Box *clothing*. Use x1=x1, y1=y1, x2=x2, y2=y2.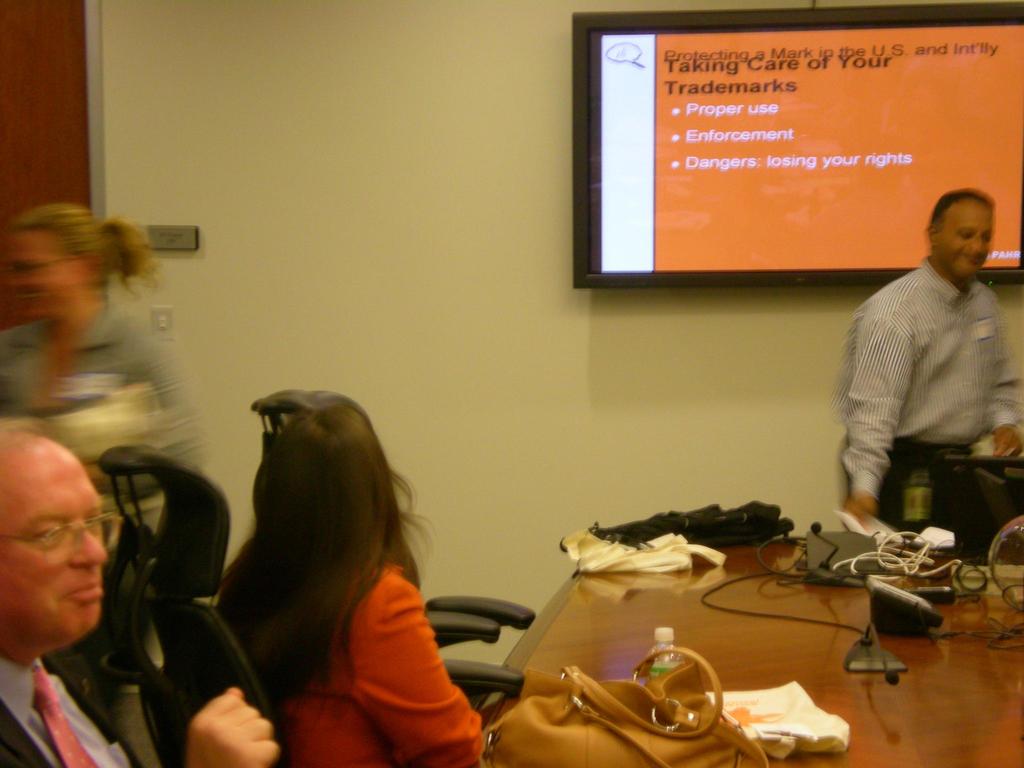
x1=0, y1=311, x2=199, y2=503.
